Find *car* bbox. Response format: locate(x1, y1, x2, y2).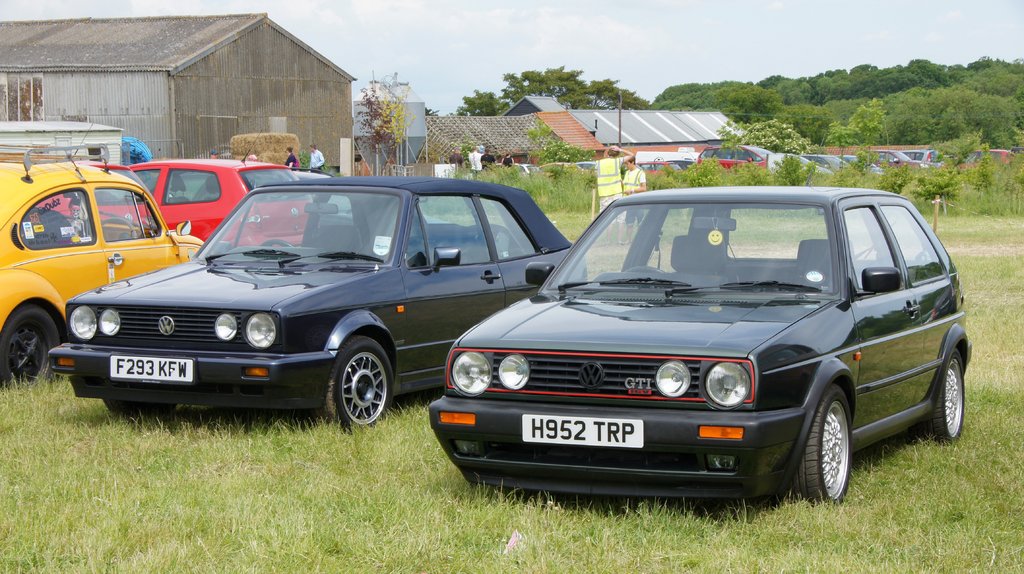
locate(440, 181, 972, 509).
